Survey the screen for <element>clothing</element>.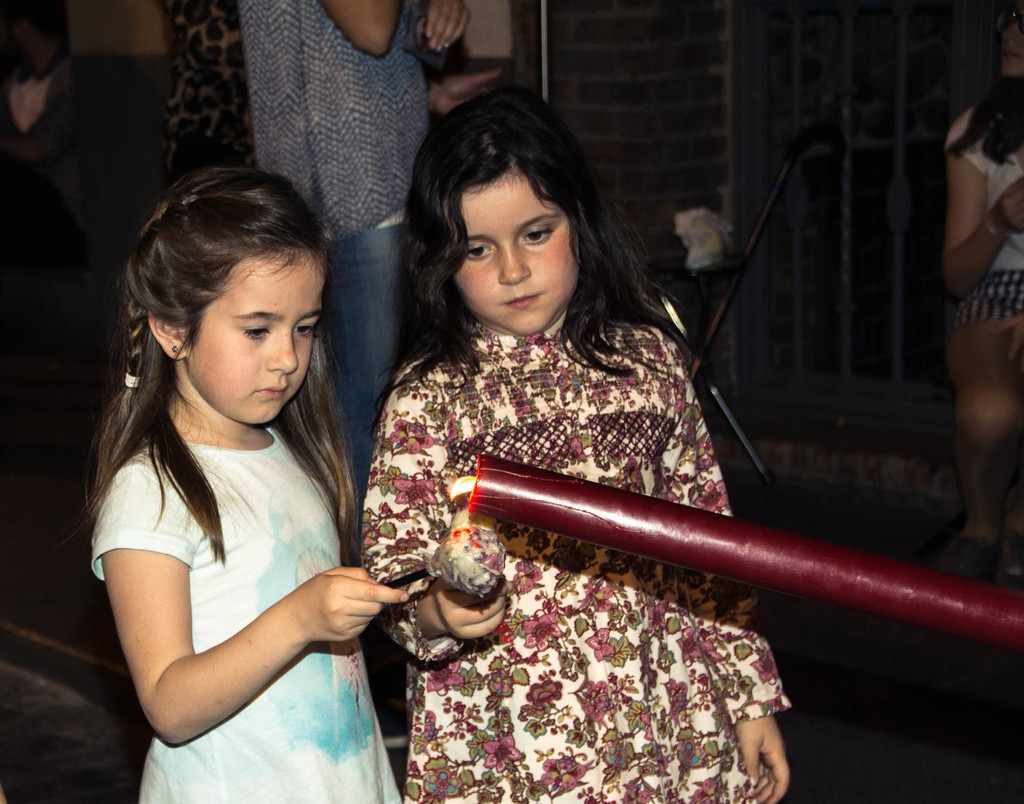
Survey found: BBox(79, 345, 390, 758).
